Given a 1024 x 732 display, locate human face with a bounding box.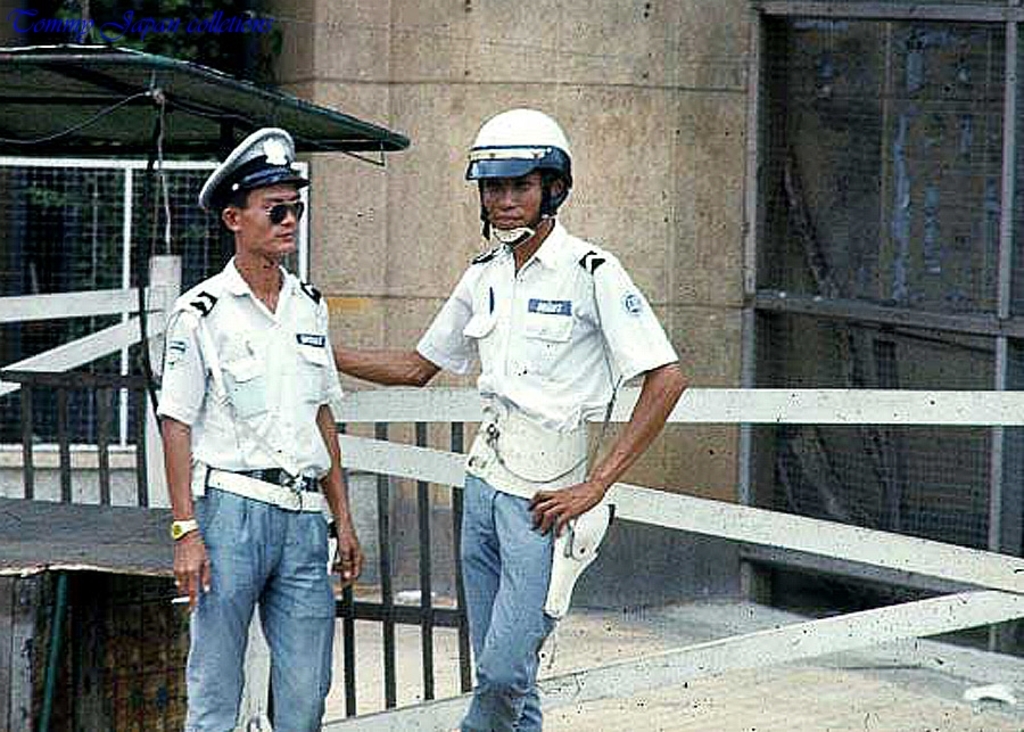
Located: Rect(479, 171, 552, 246).
